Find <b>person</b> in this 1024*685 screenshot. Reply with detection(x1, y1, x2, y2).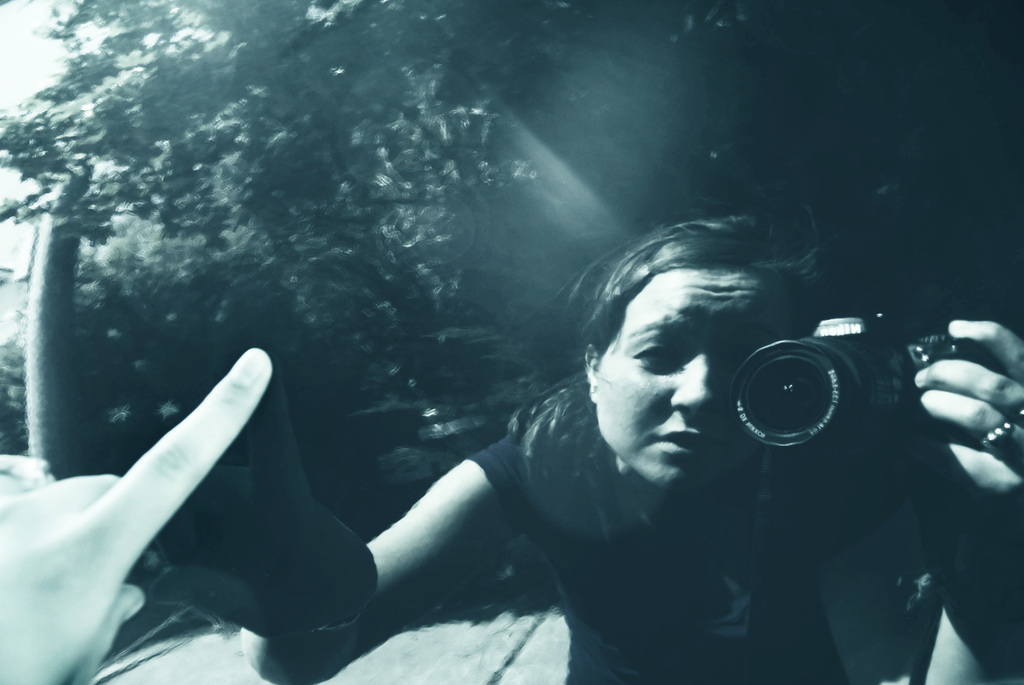
detection(140, 203, 1023, 682).
